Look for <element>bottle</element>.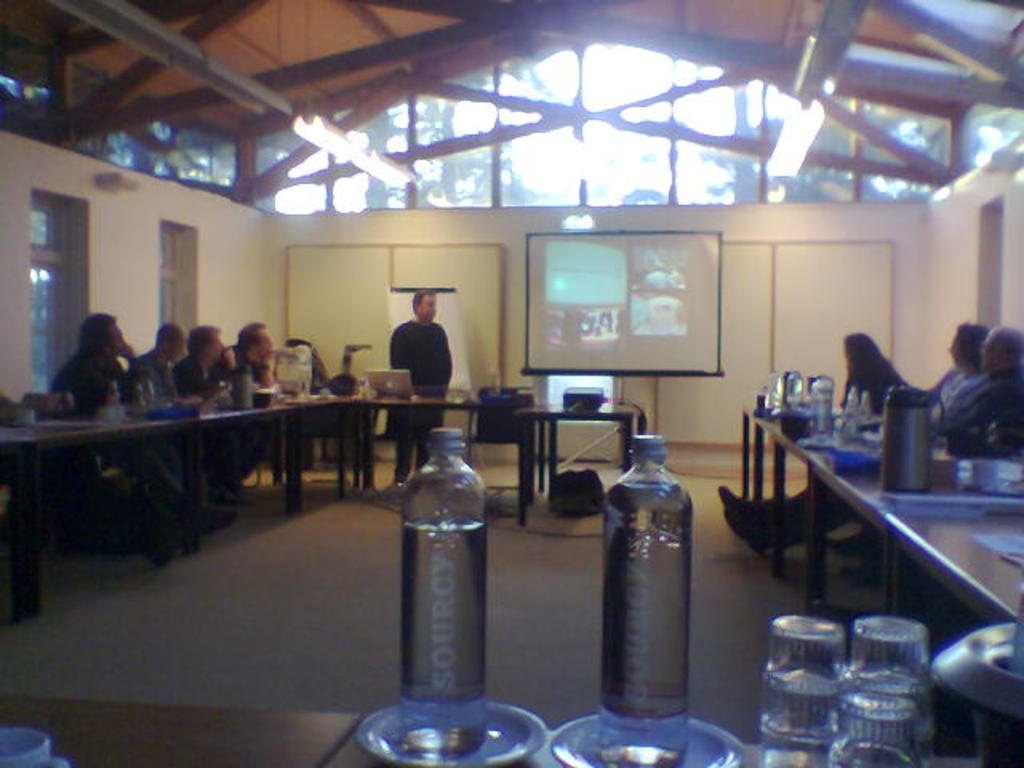
Found: select_region(232, 366, 253, 411).
